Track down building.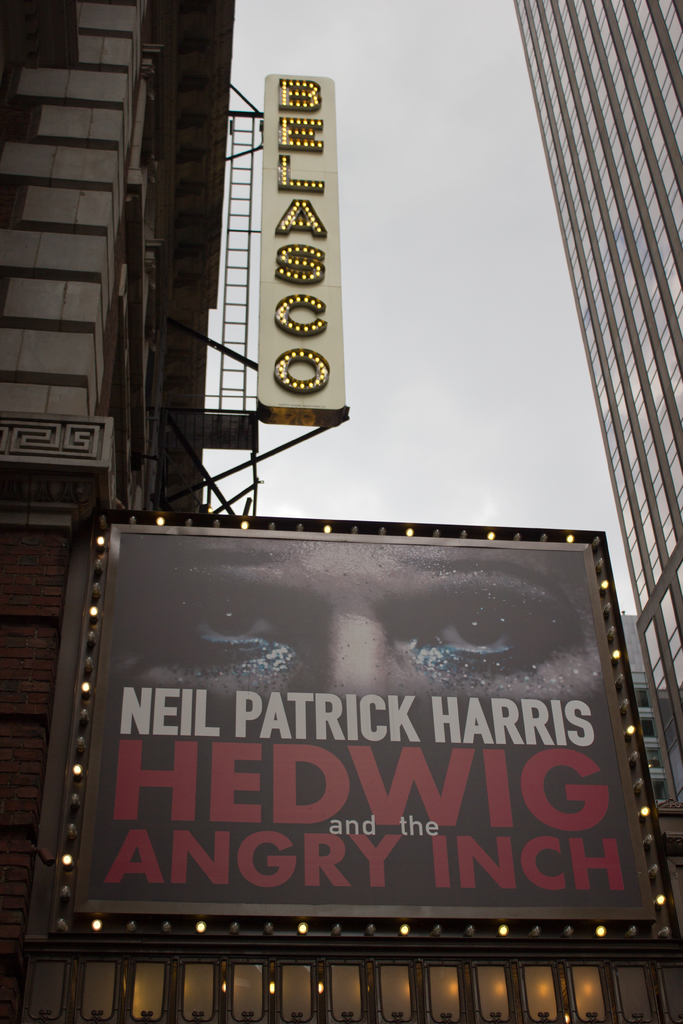
Tracked to x1=504, y1=0, x2=682, y2=1023.
